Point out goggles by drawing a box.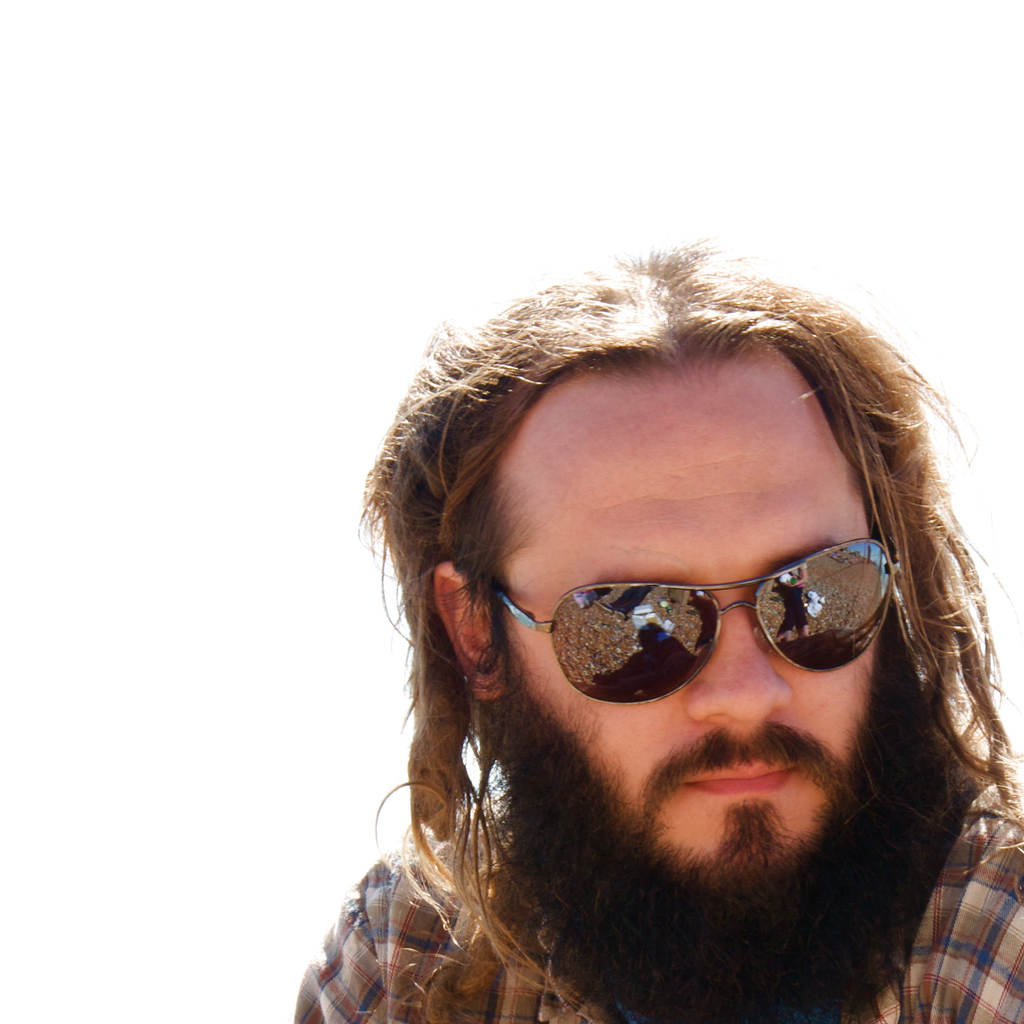
(492, 528, 902, 705).
